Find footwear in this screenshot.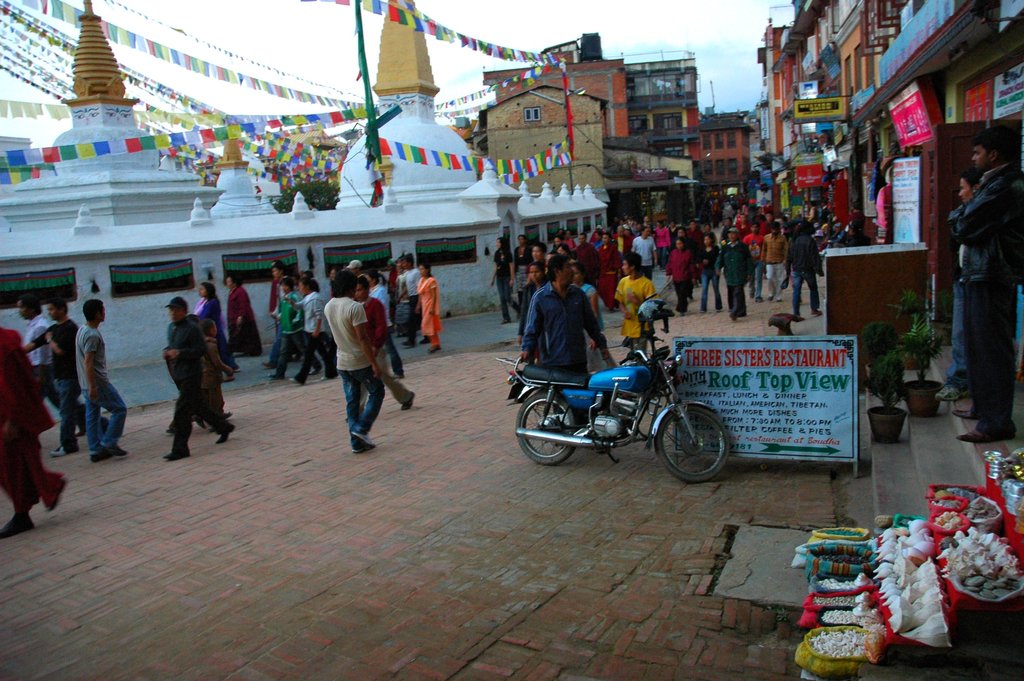
The bounding box for footwear is locate(932, 365, 964, 400).
